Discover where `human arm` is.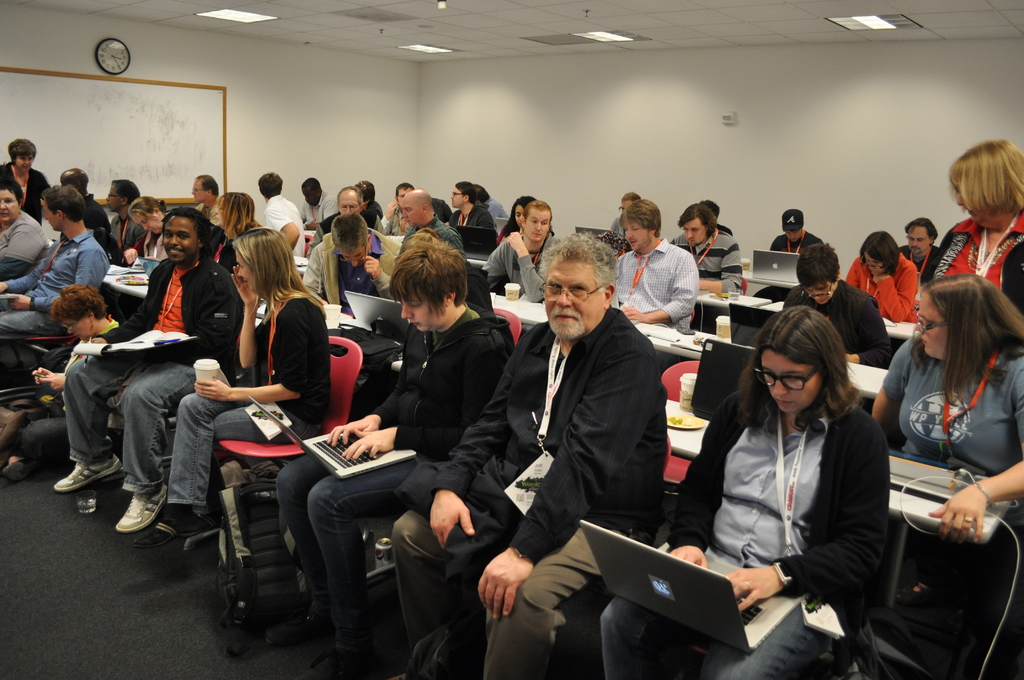
Discovered at box=[305, 244, 323, 296].
